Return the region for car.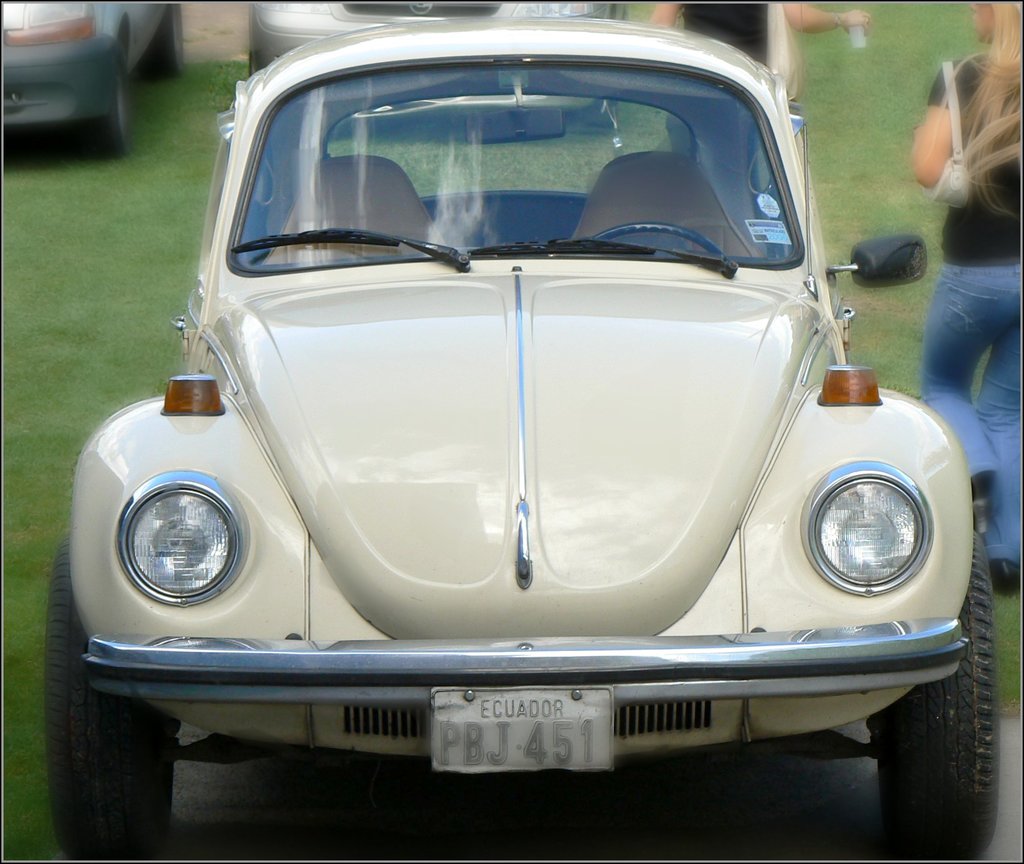
left=73, top=41, right=934, bottom=805.
